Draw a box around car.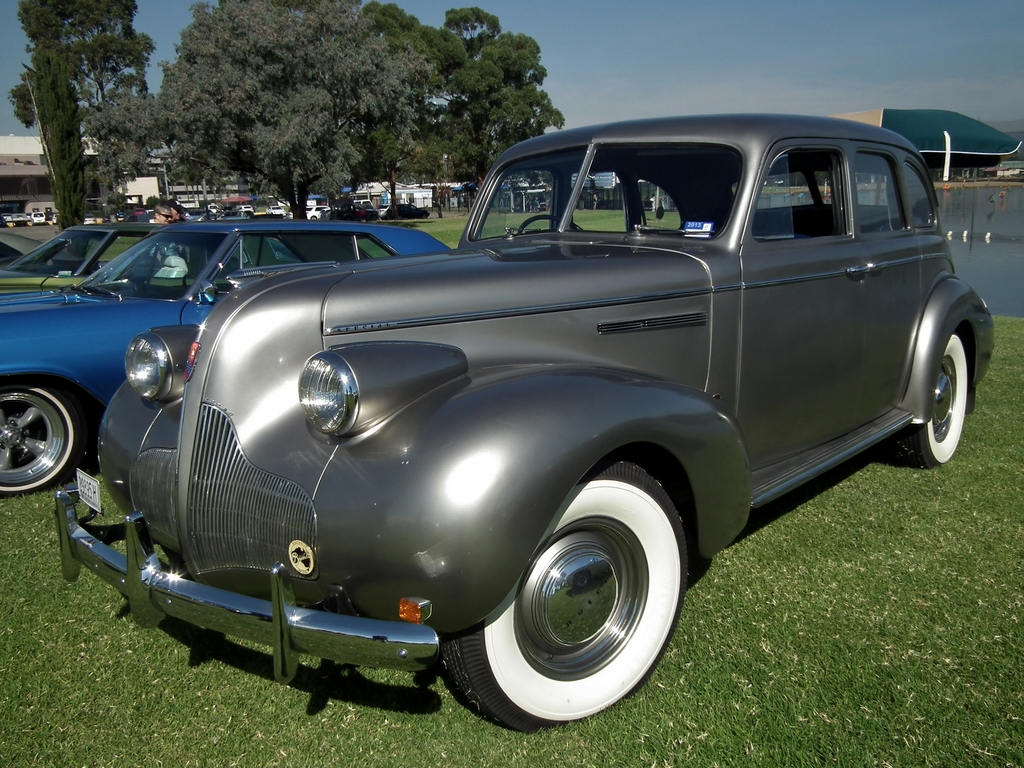
left=2, top=218, right=293, bottom=291.
